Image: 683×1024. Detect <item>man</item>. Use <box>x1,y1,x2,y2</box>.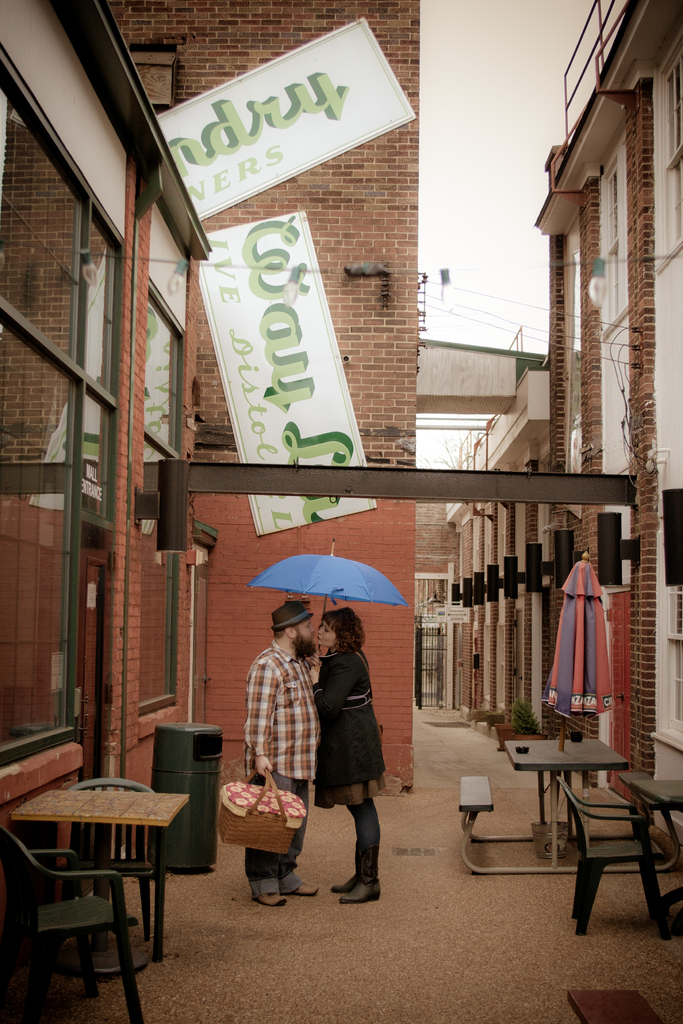
<box>242,624,340,831</box>.
